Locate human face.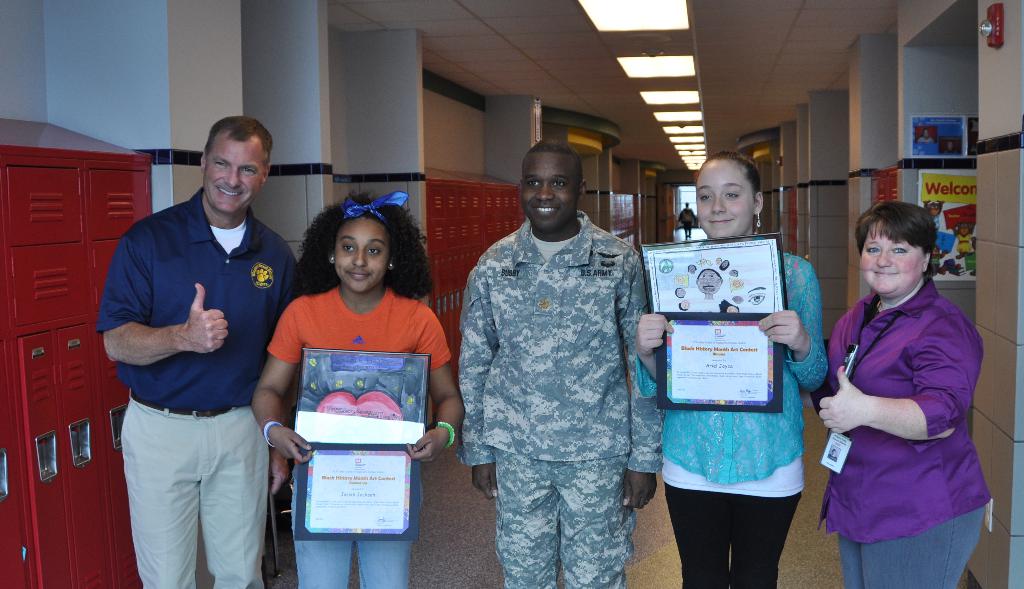
Bounding box: 522 152 580 227.
